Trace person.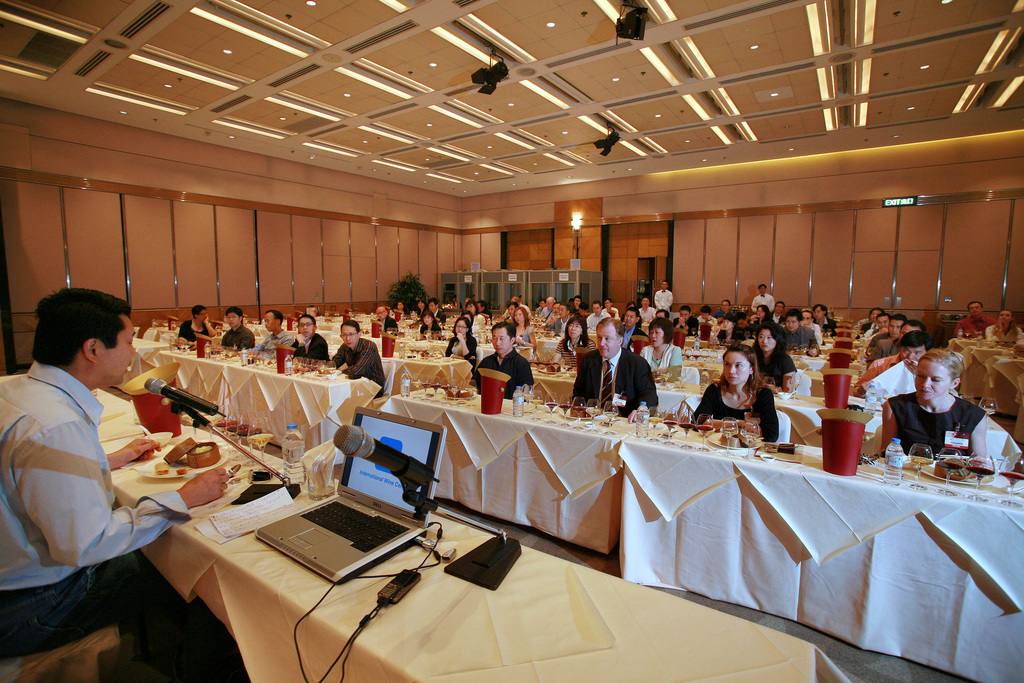
Traced to {"x1": 575, "y1": 315, "x2": 659, "y2": 415}.
